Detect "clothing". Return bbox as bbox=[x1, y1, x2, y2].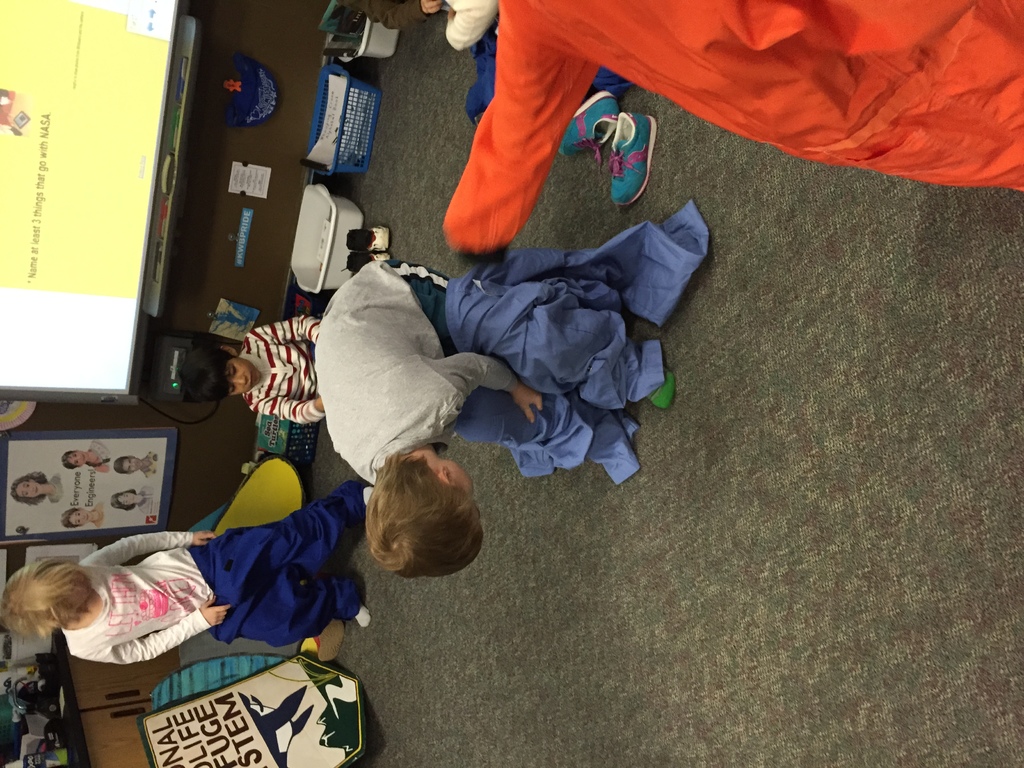
bbox=[234, 319, 308, 419].
